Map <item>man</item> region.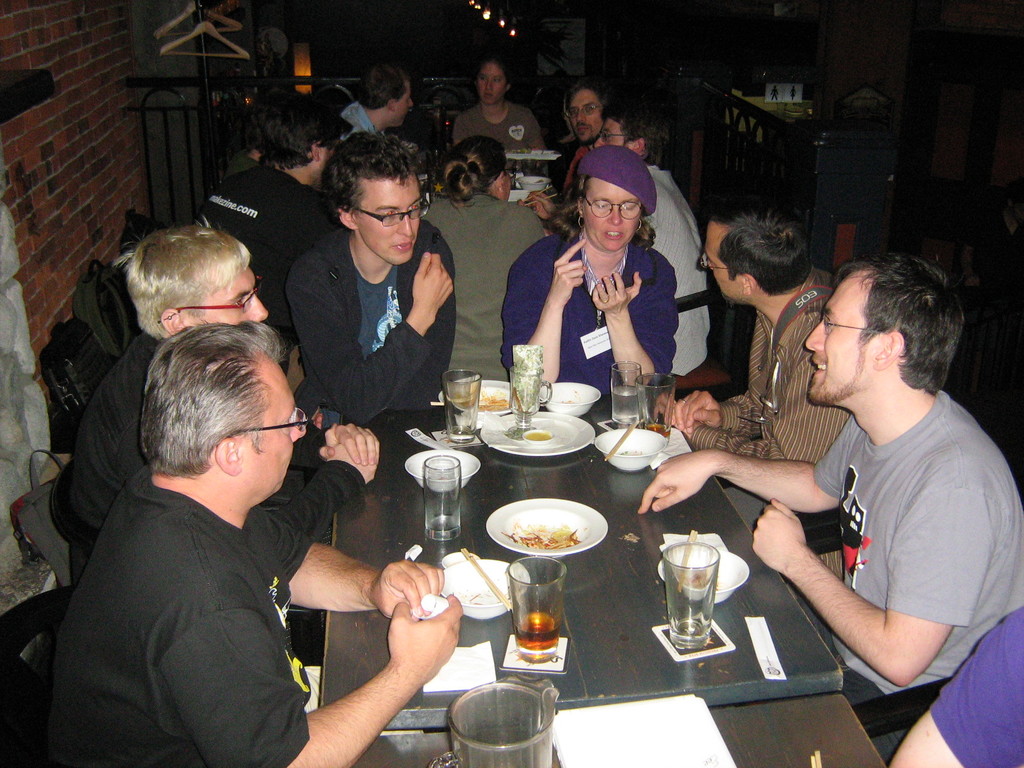
Mapped to 548/78/624/209.
